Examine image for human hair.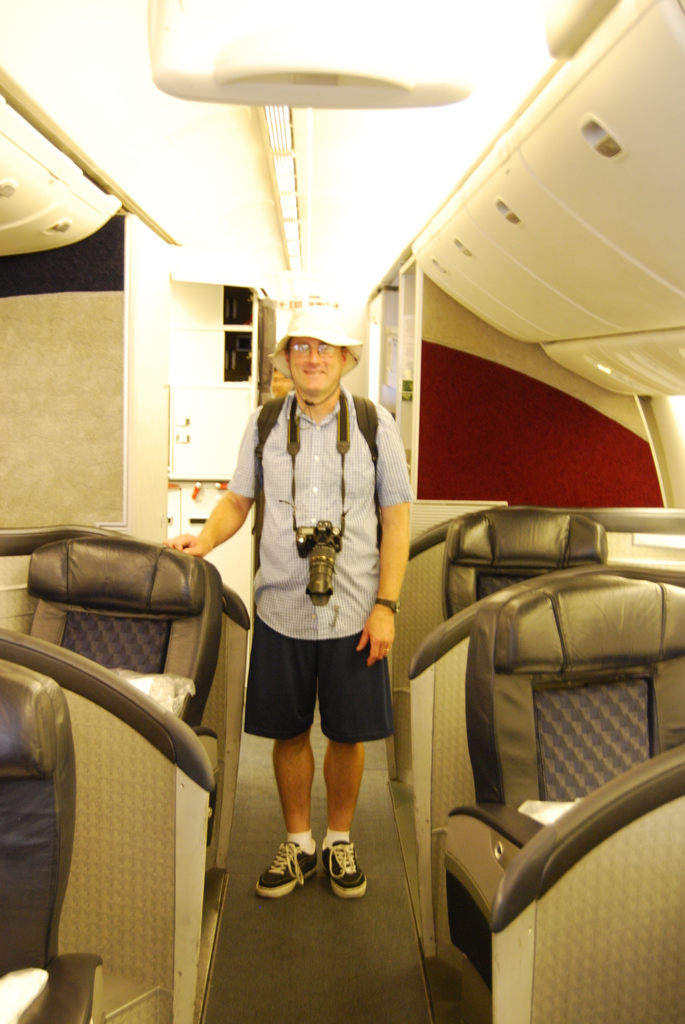
Examination result: bbox(281, 335, 349, 359).
